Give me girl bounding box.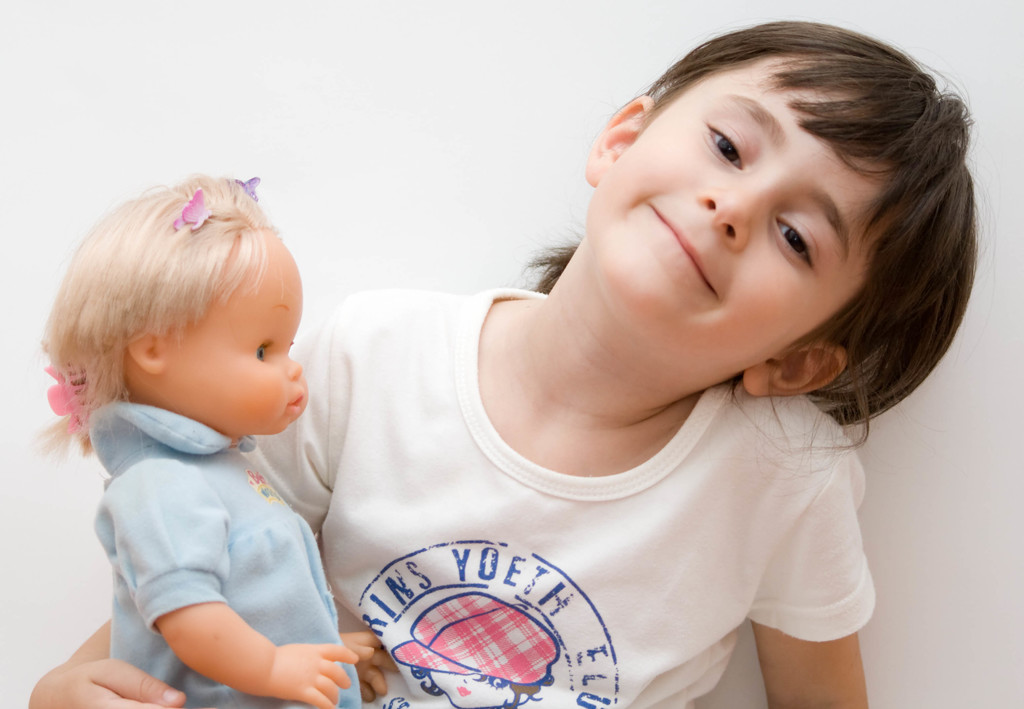
[38,175,399,708].
